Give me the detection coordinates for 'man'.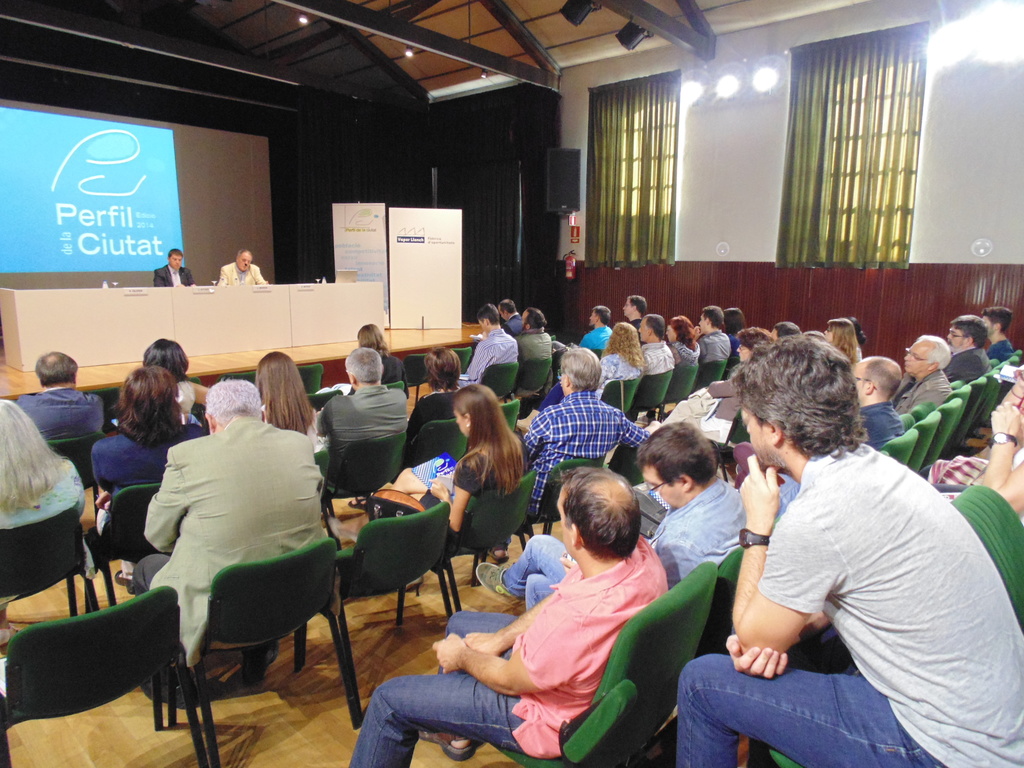
Rect(154, 246, 196, 284).
